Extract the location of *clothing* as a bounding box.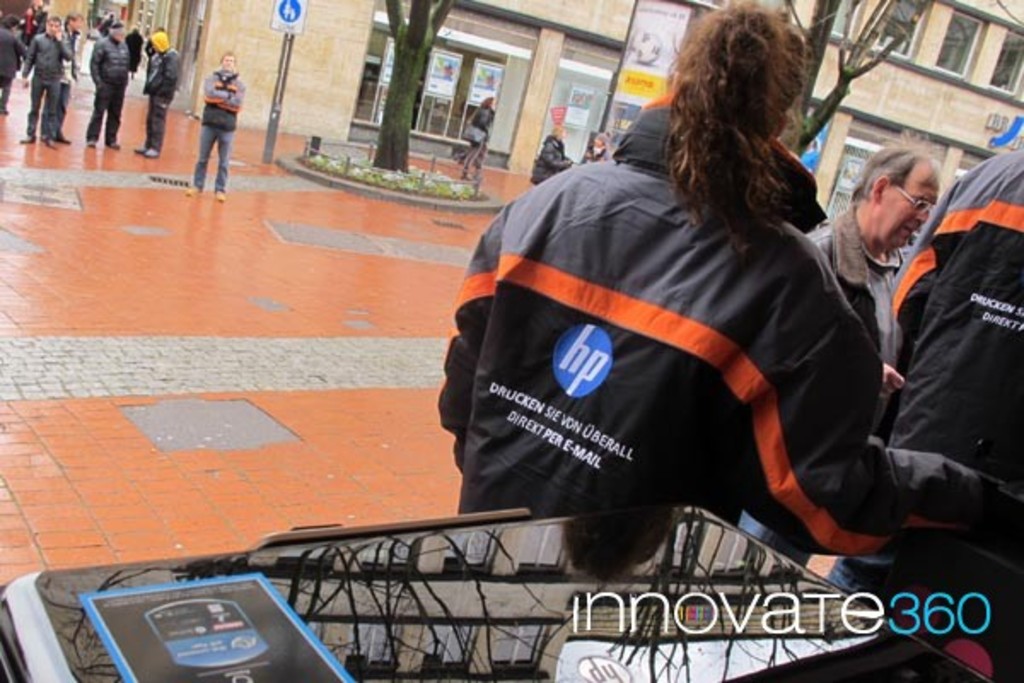
l=829, t=145, r=1022, b=681.
